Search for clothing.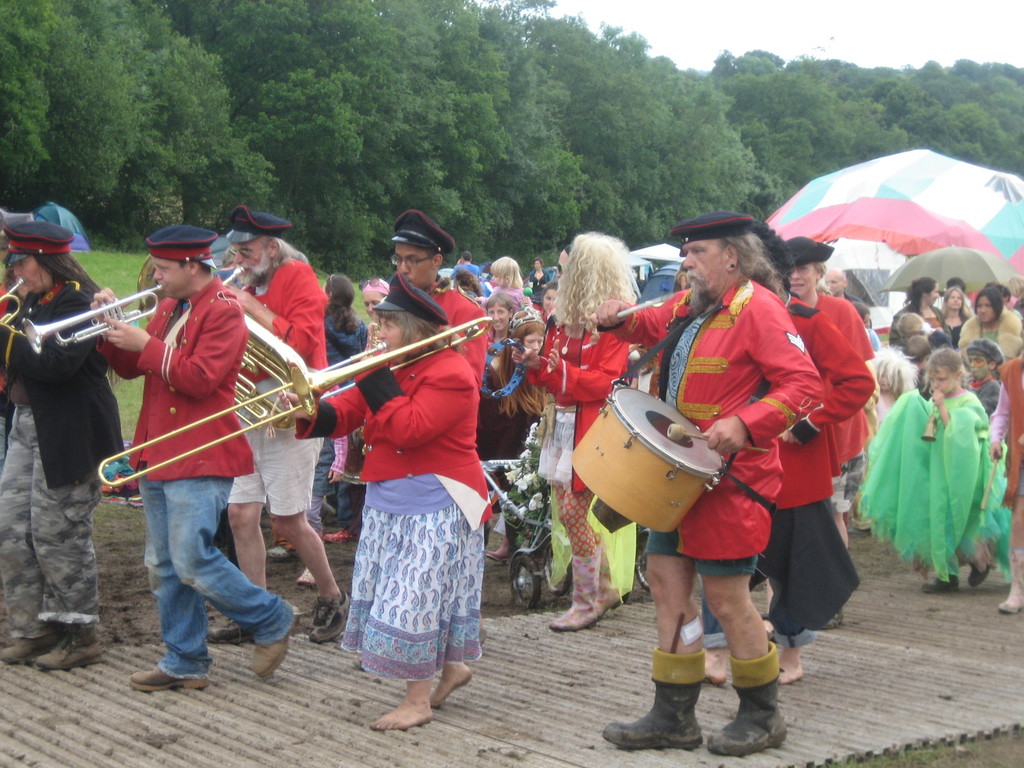
Found at x1=0 y1=282 x2=13 y2=462.
